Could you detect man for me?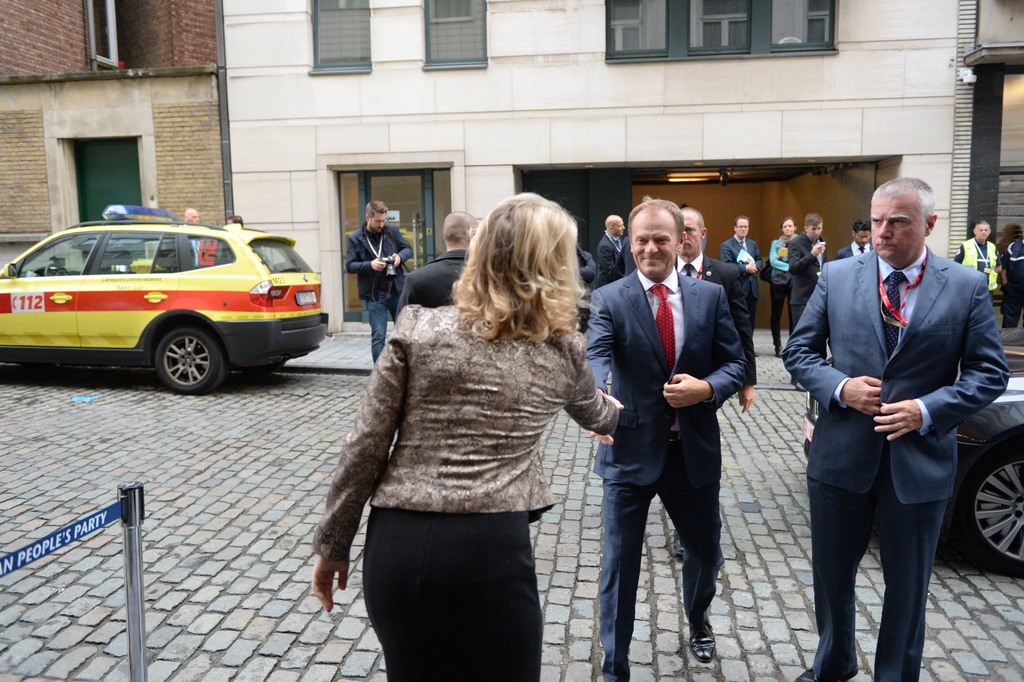
Detection result: <region>348, 199, 414, 362</region>.
